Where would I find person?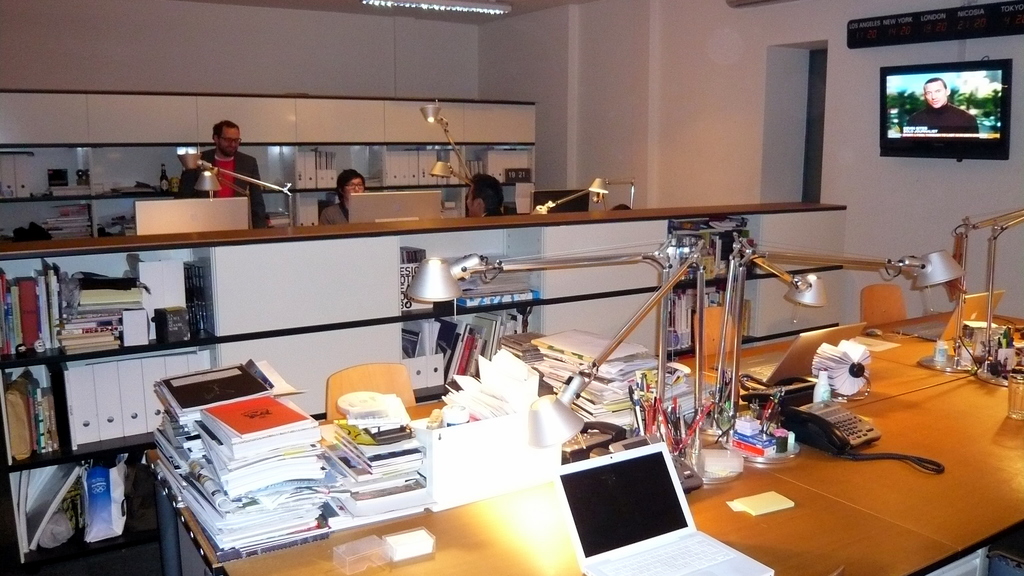
At (left=314, top=170, right=365, bottom=224).
